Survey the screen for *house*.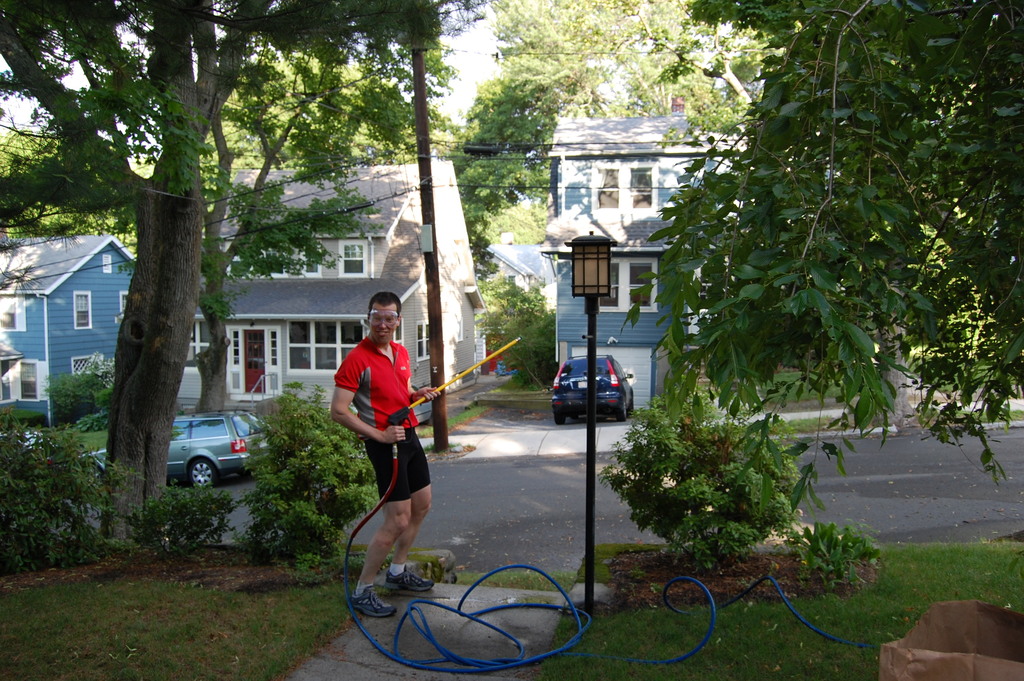
Survey found: l=504, t=111, r=760, b=410.
